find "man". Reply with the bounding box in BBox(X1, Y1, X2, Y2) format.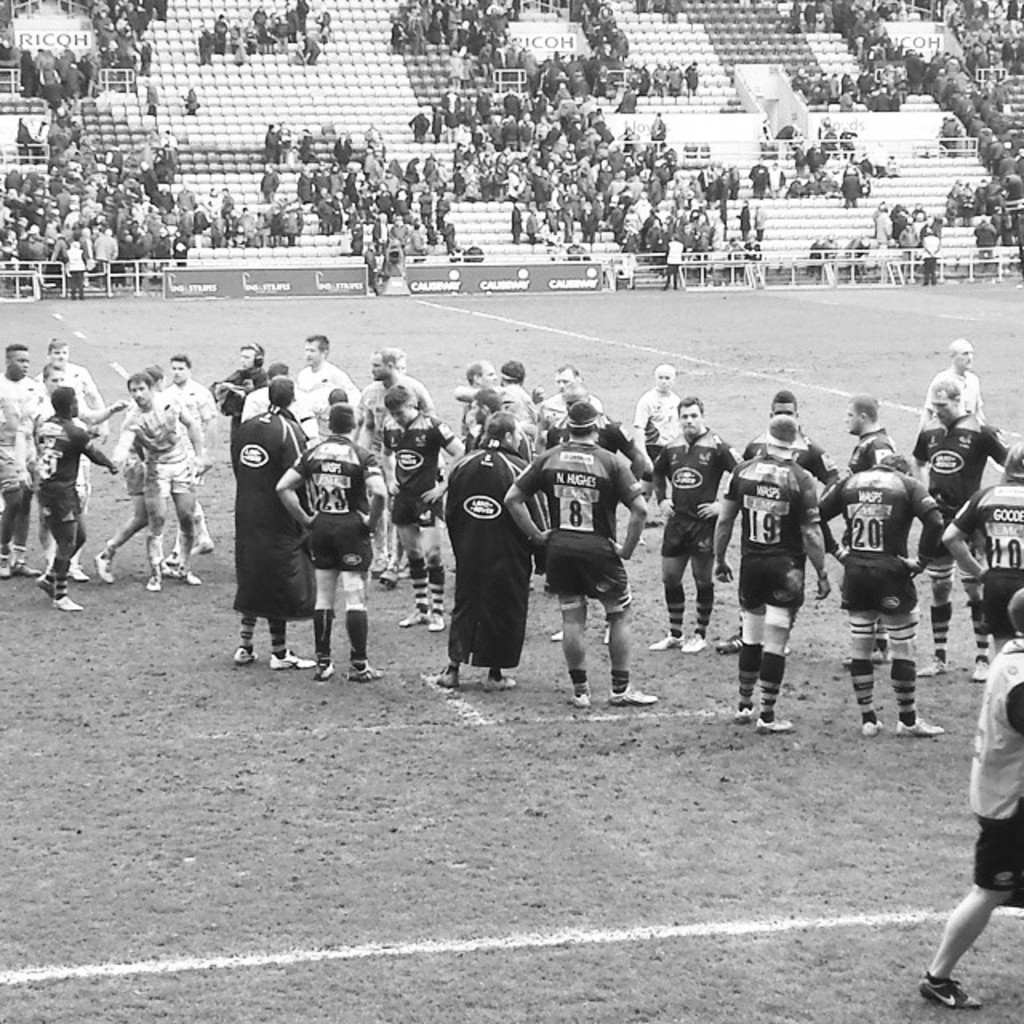
BBox(536, 358, 606, 418).
